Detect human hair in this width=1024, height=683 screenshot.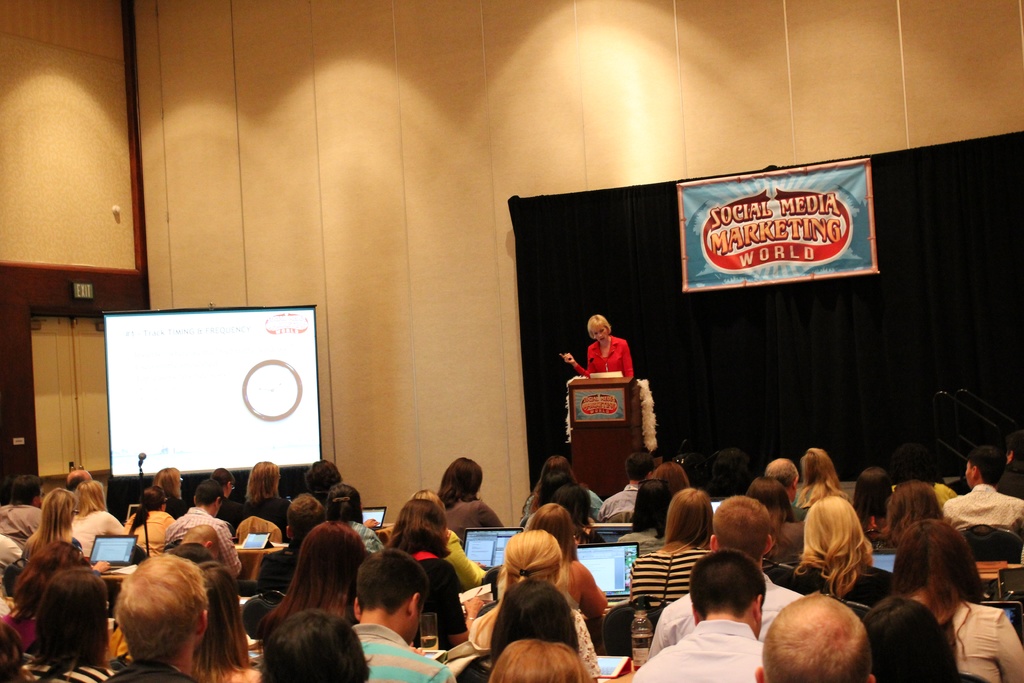
Detection: Rect(261, 521, 367, 640).
